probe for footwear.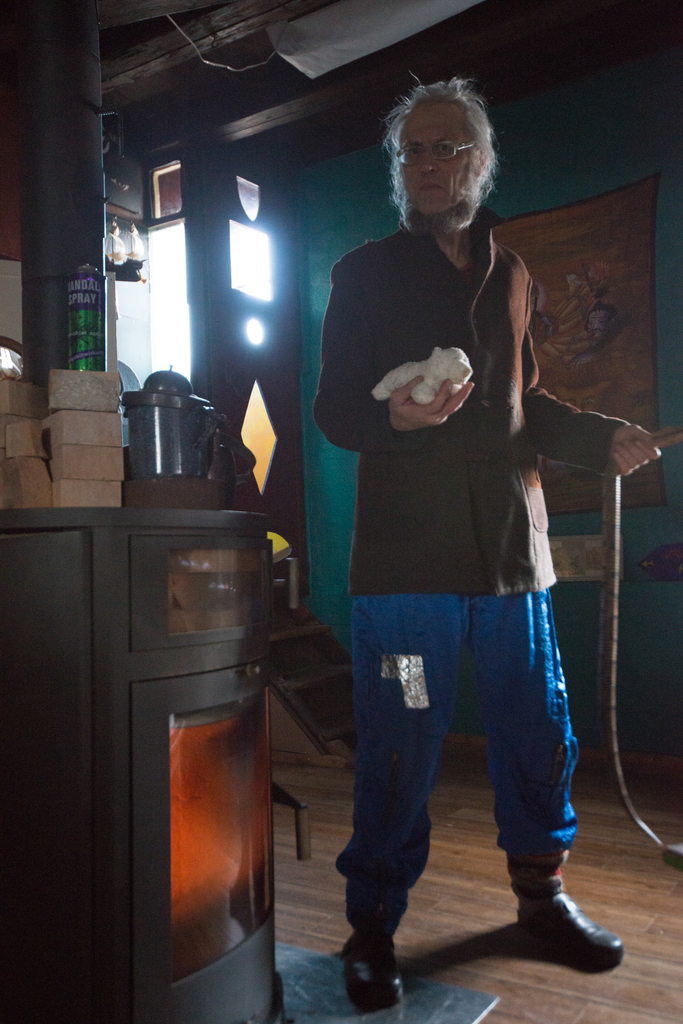
Probe result: region(344, 934, 413, 1009).
